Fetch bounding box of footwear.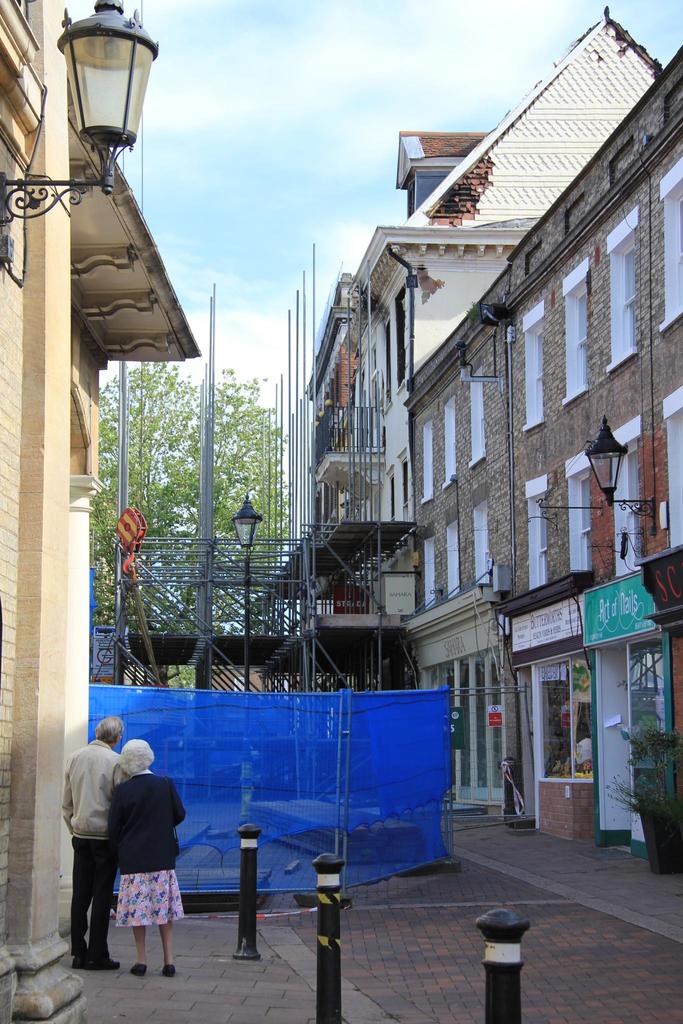
Bbox: locate(131, 961, 147, 975).
